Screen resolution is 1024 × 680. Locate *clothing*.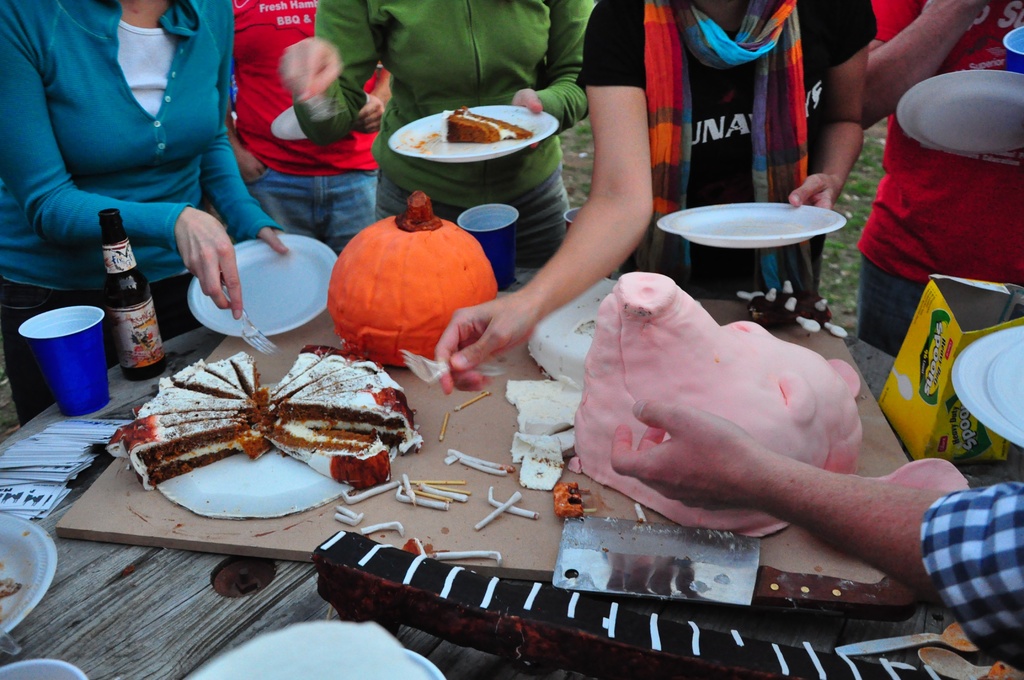
box=[0, 0, 278, 432].
